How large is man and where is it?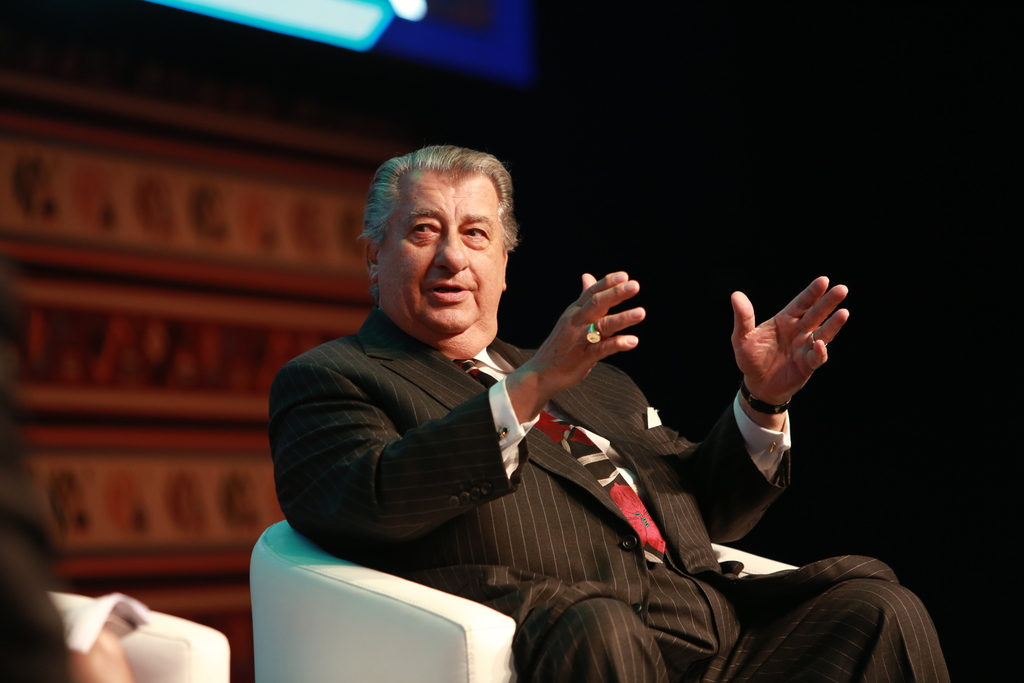
Bounding box: (261, 141, 958, 682).
